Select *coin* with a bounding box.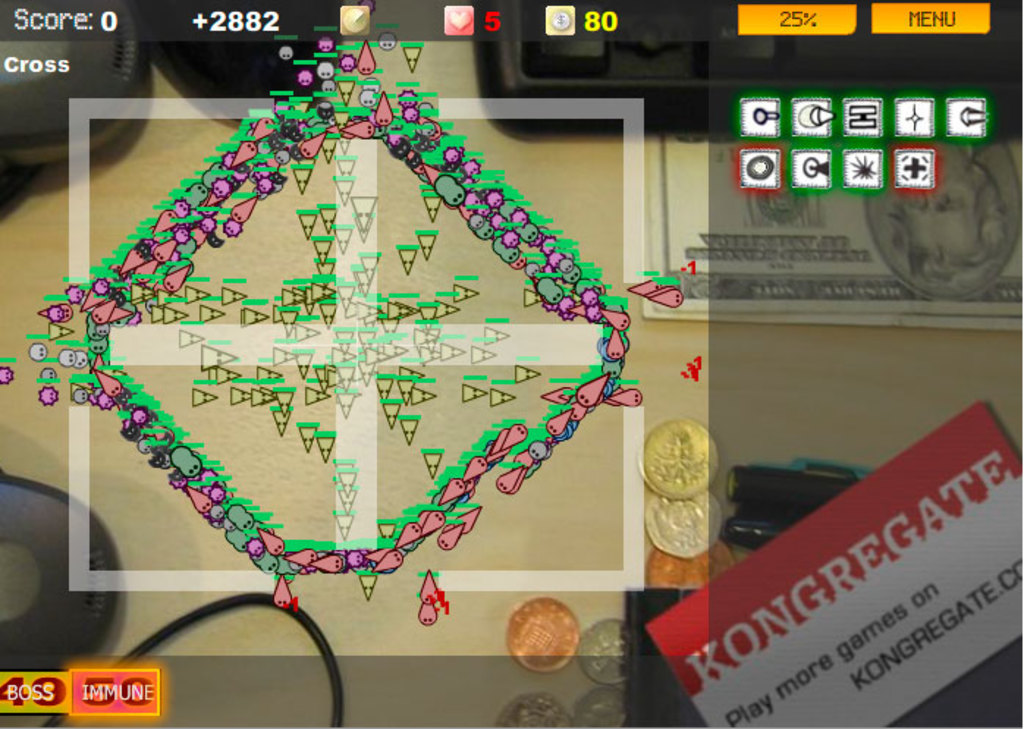
{"x1": 640, "y1": 415, "x2": 725, "y2": 500}.
